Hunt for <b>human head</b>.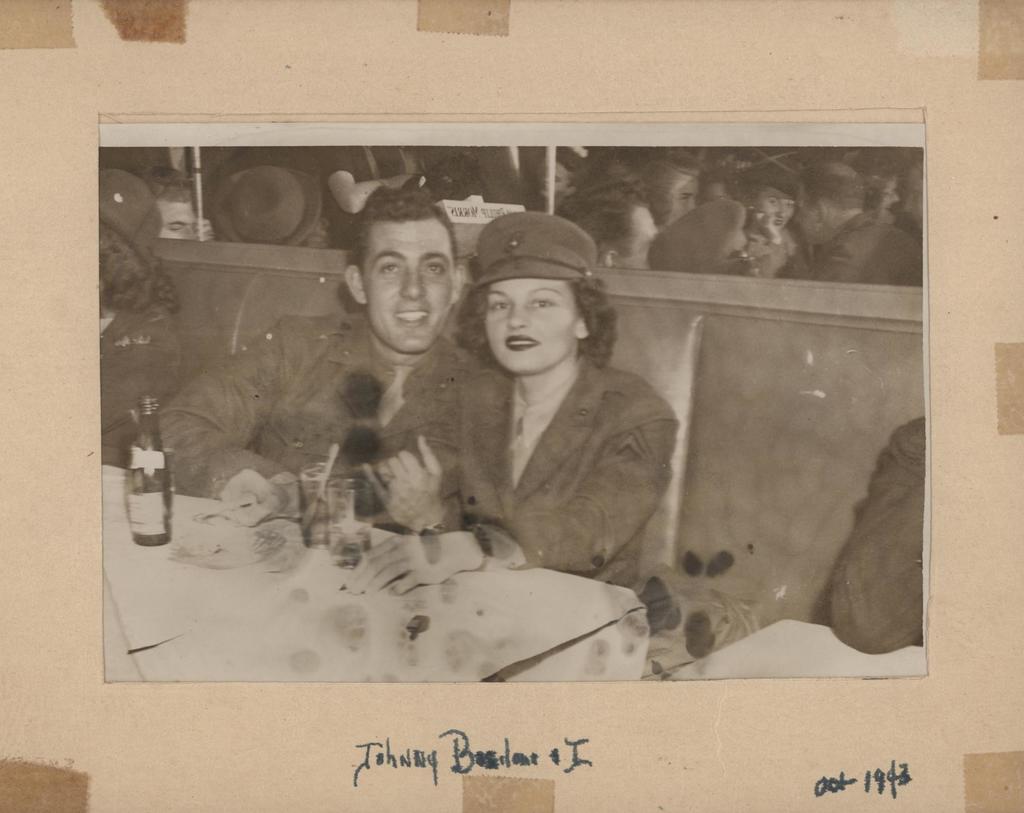
Hunted down at x1=209, y1=162, x2=328, y2=247.
